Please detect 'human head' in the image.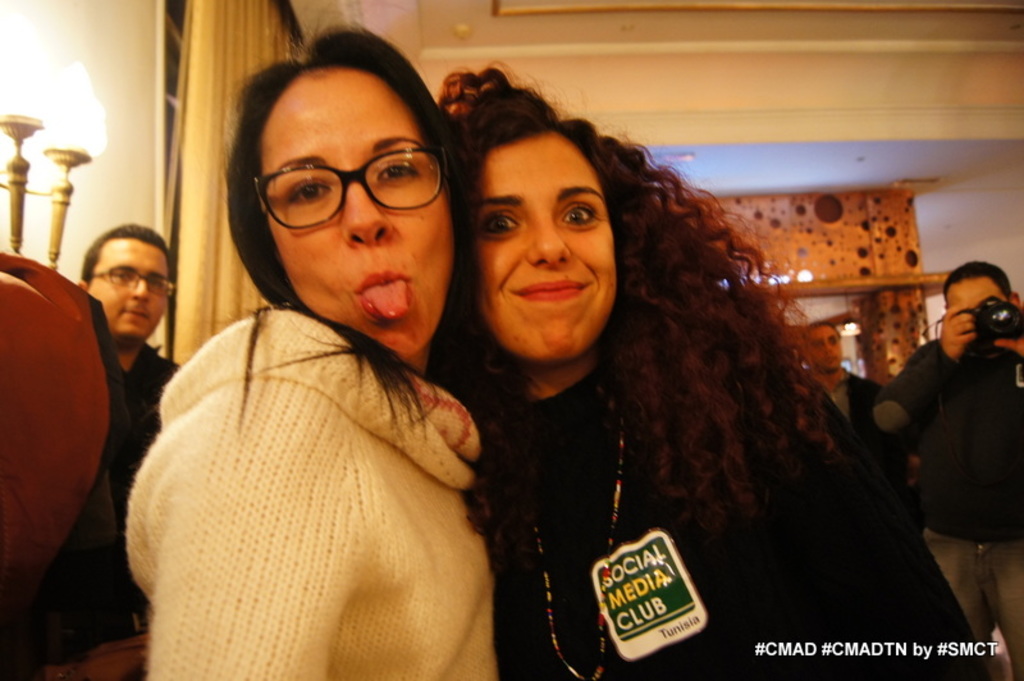
x1=795, y1=316, x2=842, y2=375.
